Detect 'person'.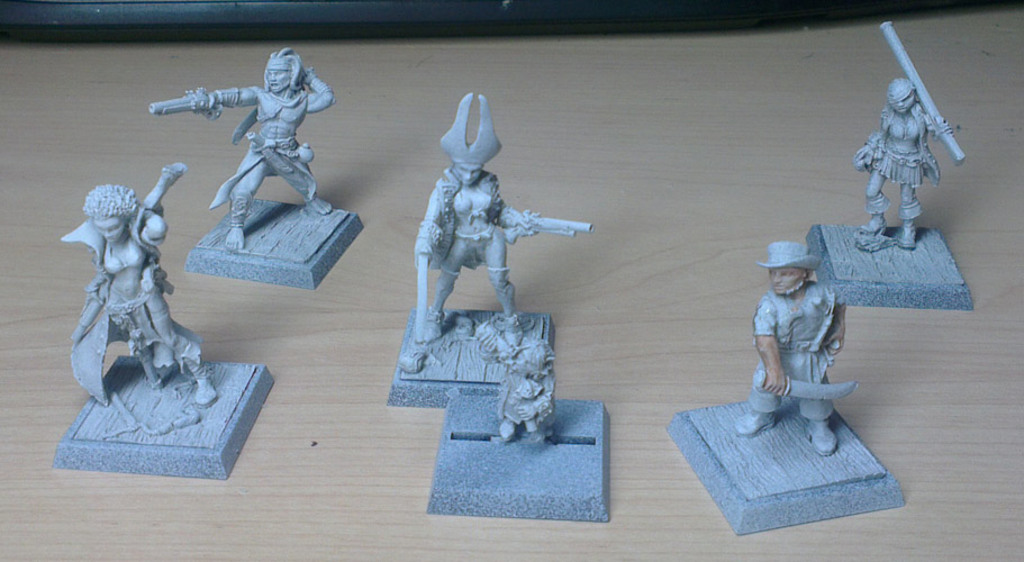
Detected at 79,188,215,413.
